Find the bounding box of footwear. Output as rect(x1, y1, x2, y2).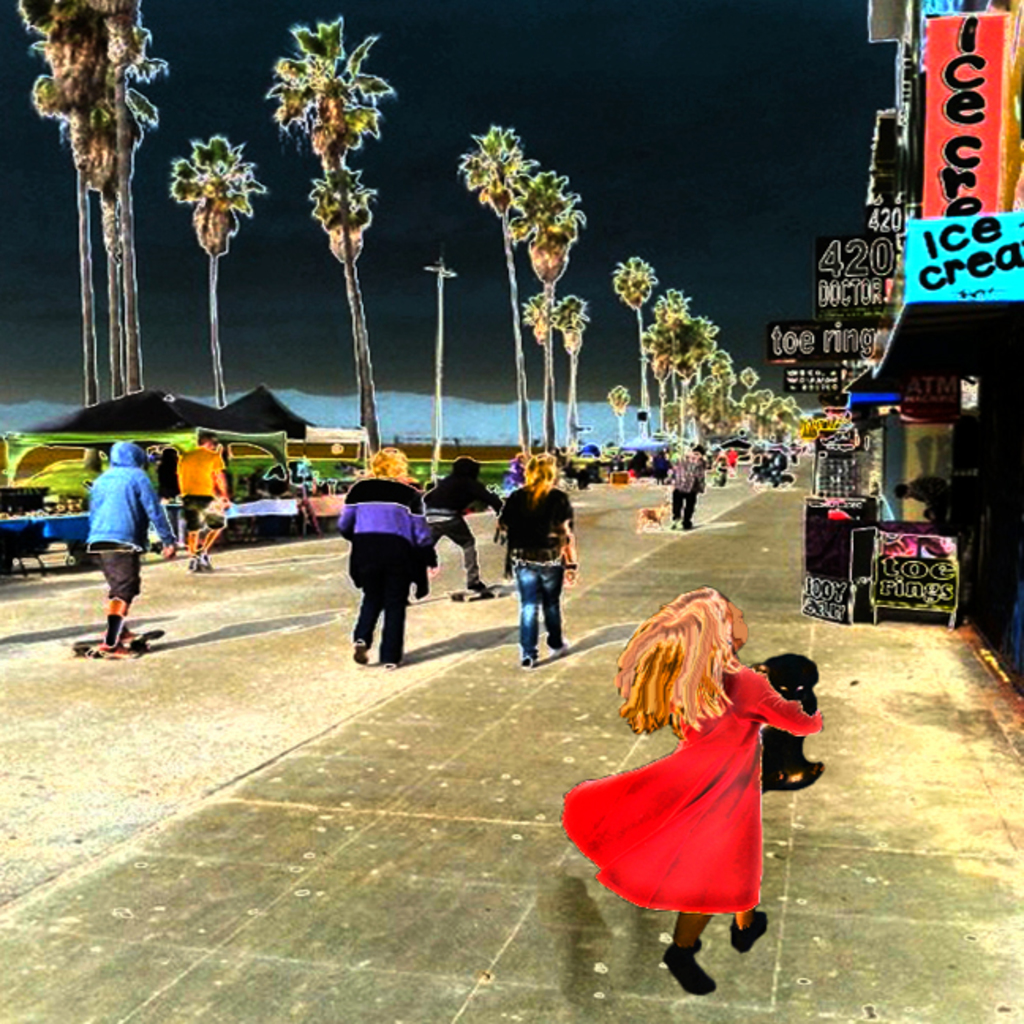
rect(191, 558, 210, 570).
